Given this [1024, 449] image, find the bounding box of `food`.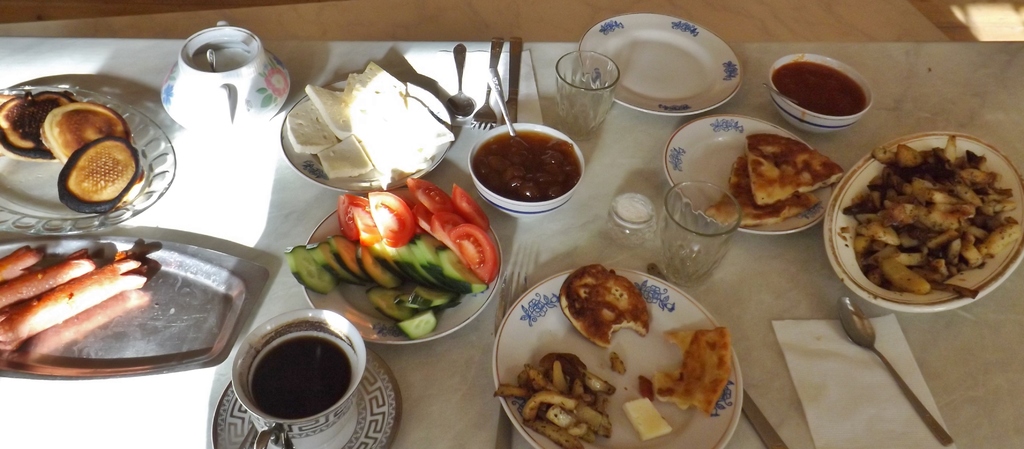
473, 129, 579, 204.
